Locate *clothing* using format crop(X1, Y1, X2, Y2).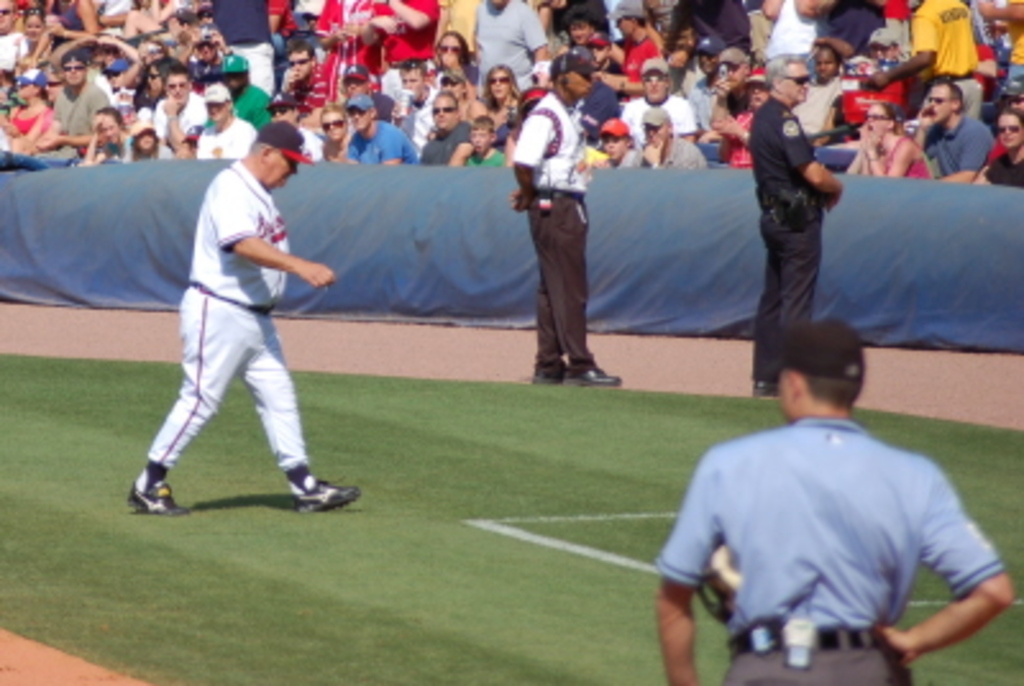
crop(750, 92, 827, 371).
